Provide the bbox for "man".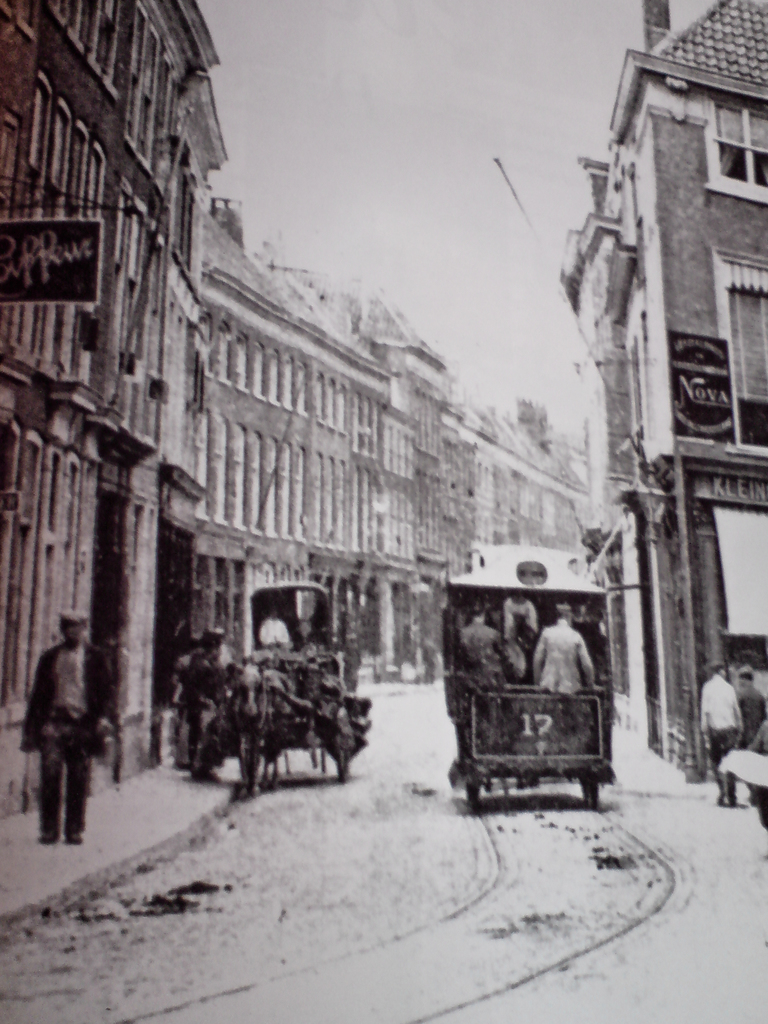
box=[166, 637, 203, 767].
